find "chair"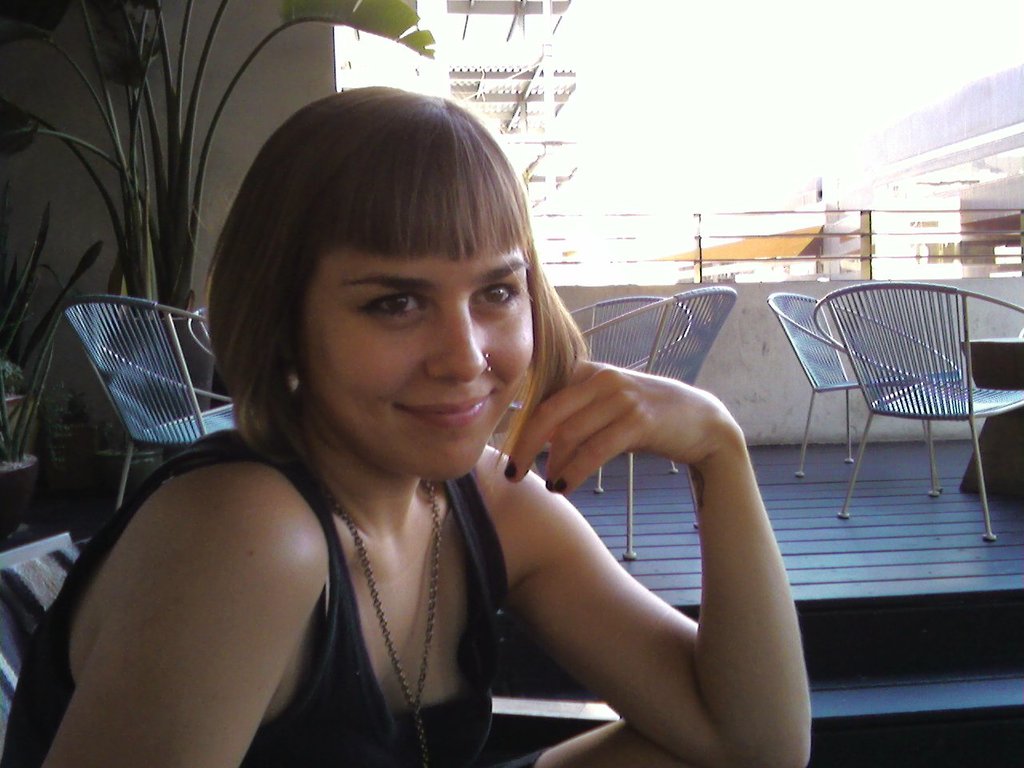
box(774, 290, 966, 494)
